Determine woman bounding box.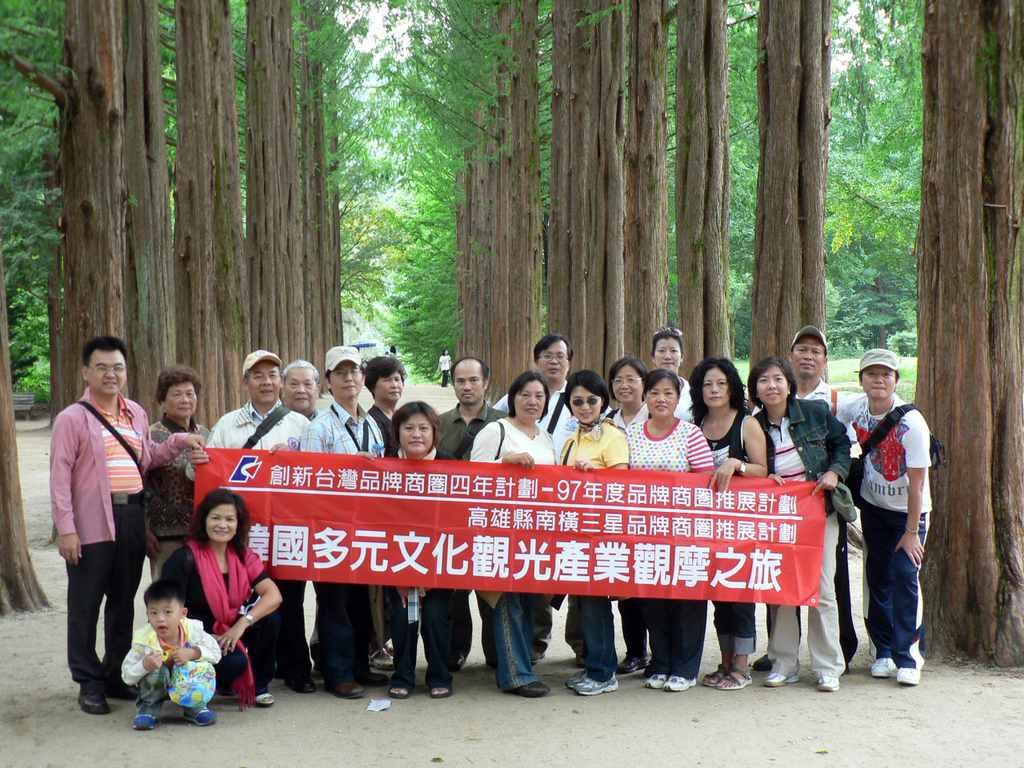
Determined: detection(747, 362, 855, 693).
